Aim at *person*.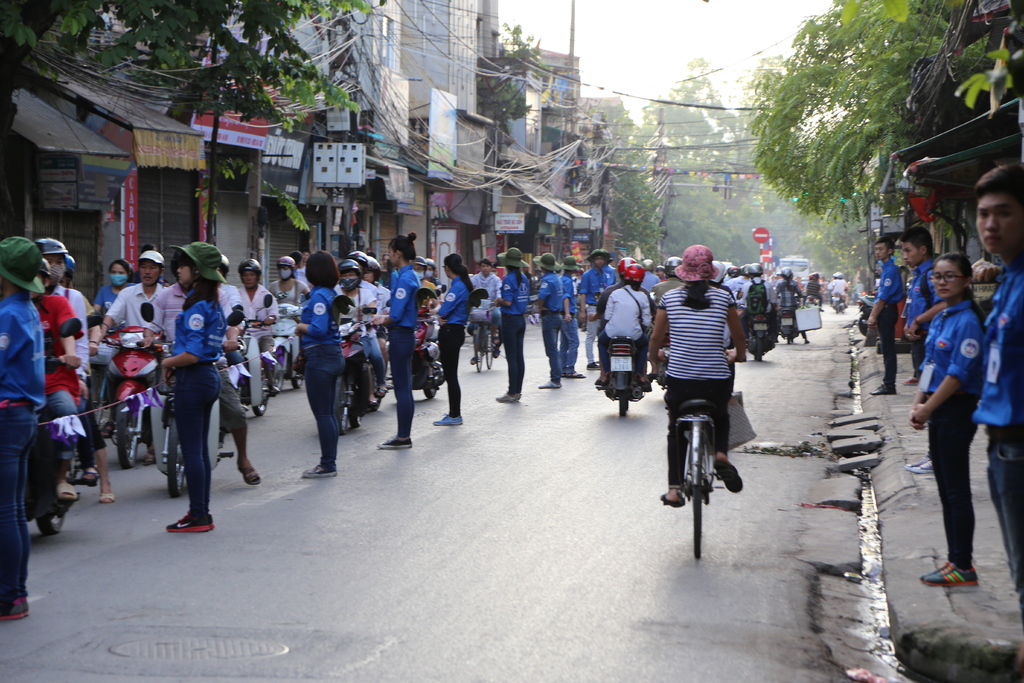
Aimed at select_region(644, 276, 744, 509).
